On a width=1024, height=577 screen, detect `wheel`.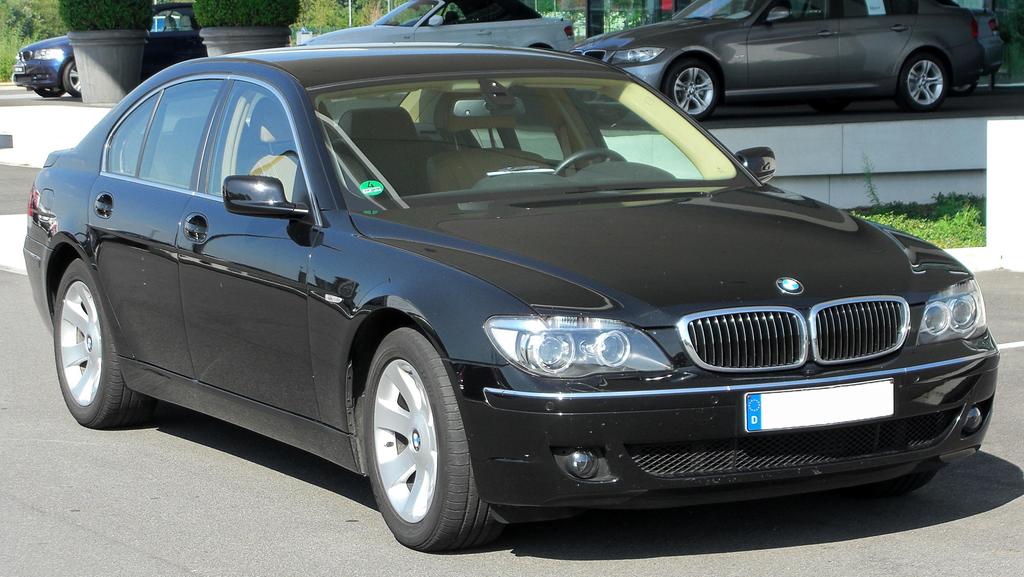
Rect(657, 56, 719, 118).
